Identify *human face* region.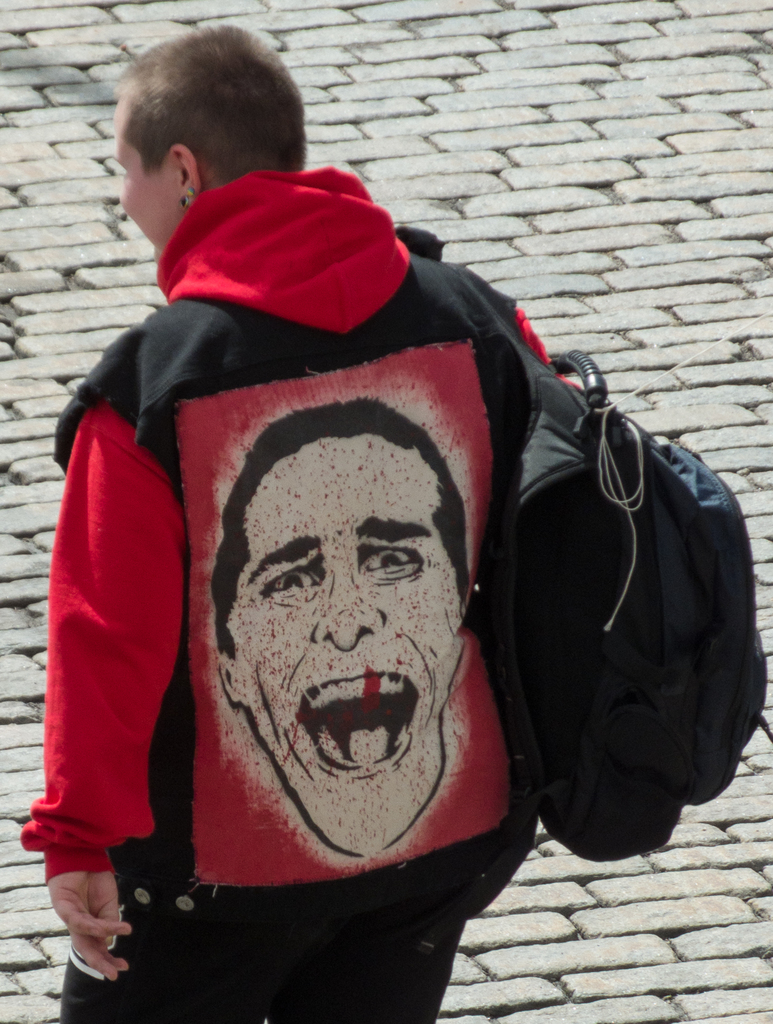
Region: 235,436,474,870.
